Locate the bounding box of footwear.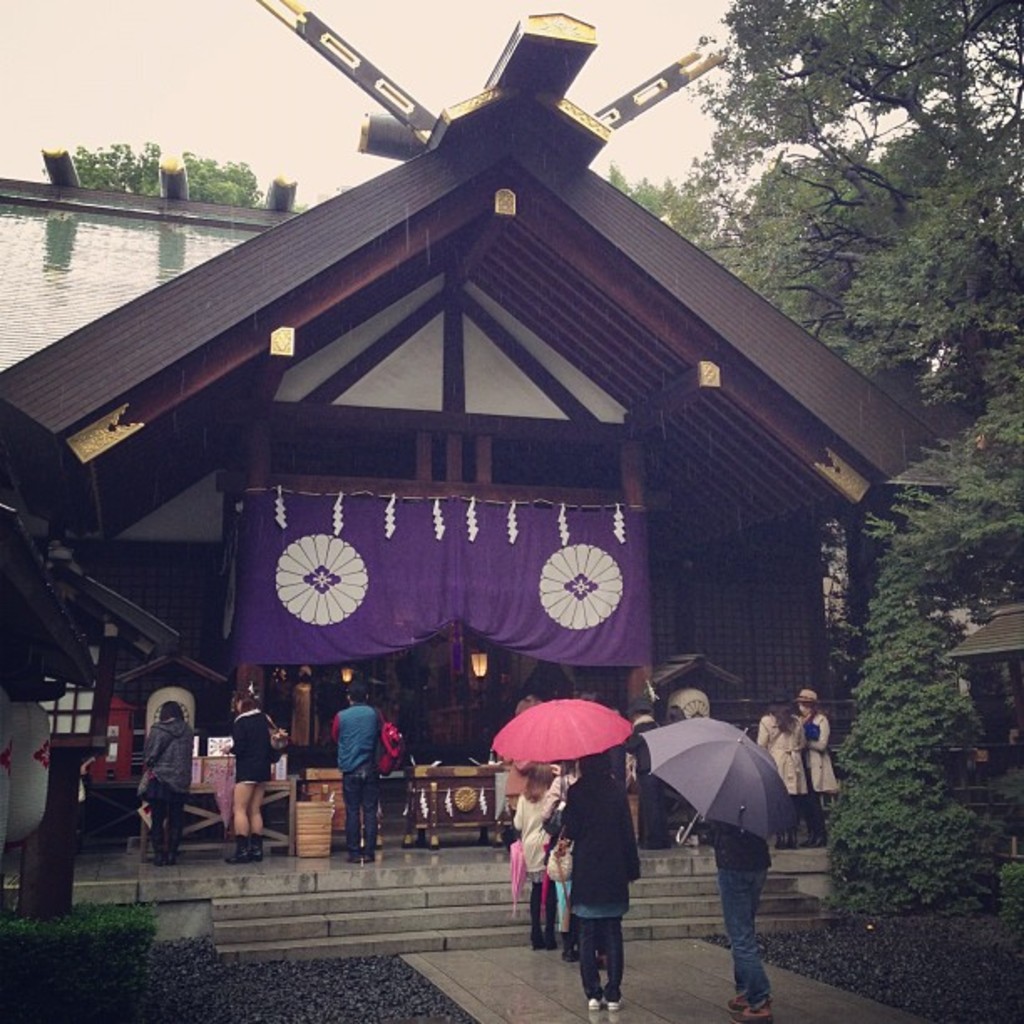
Bounding box: x1=251 y1=833 x2=268 y2=863.
